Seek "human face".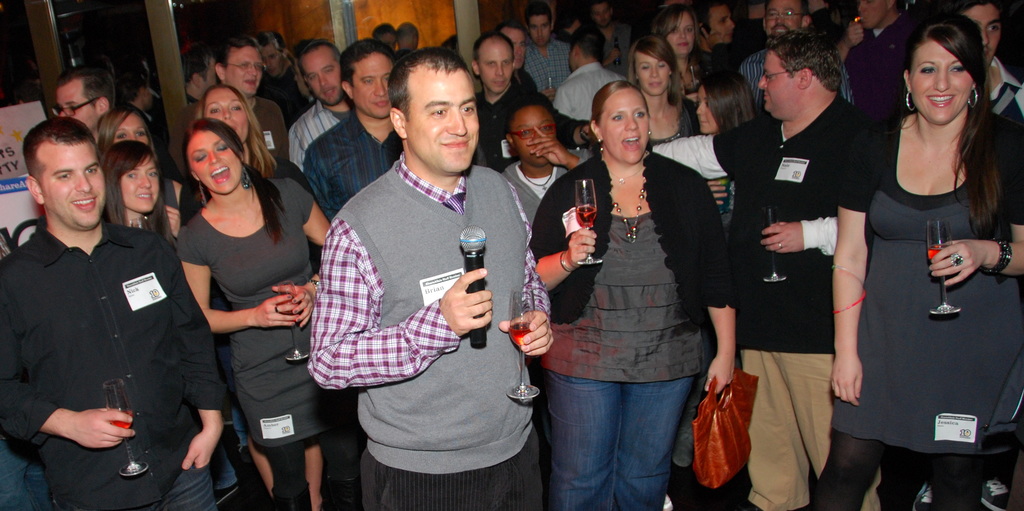
<region>36, 140, 110, 229</region>.
